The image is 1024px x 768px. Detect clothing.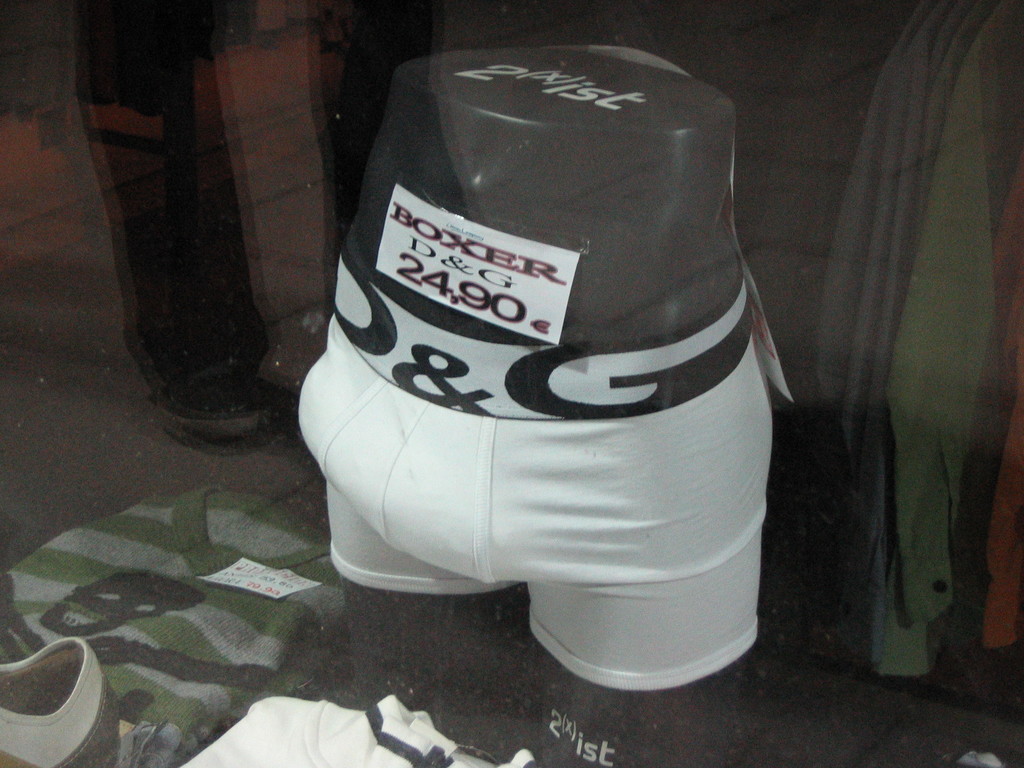
Detection: 289,321,774,694.
